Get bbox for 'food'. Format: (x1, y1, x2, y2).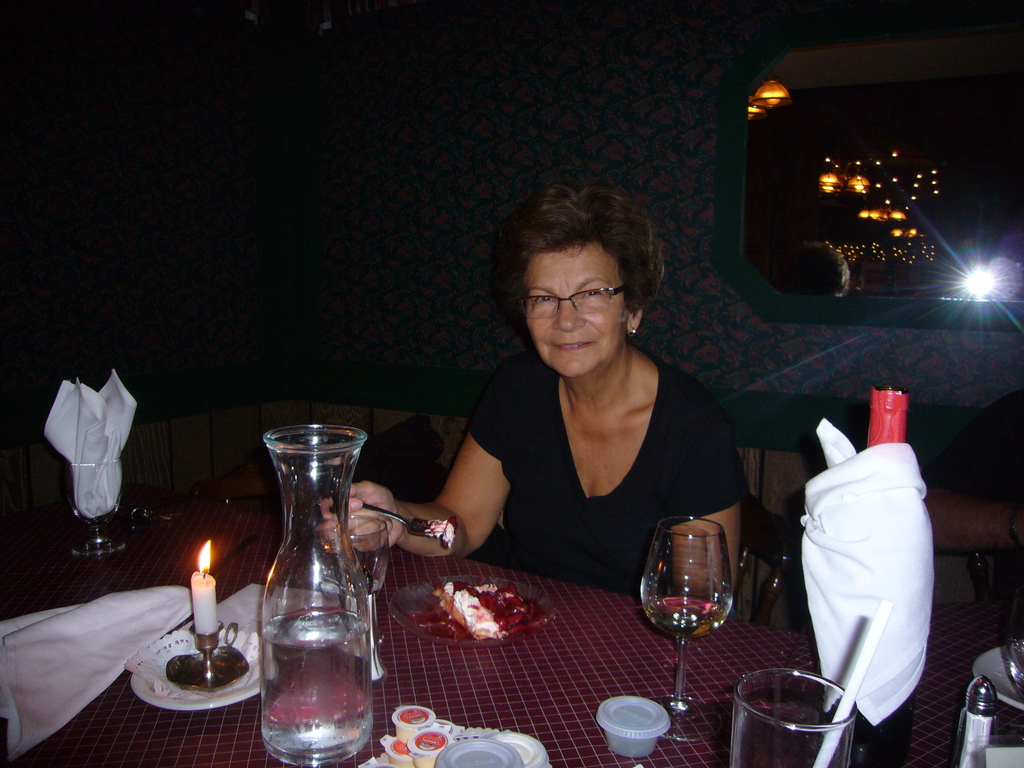
(417, 735, 448, 748).
